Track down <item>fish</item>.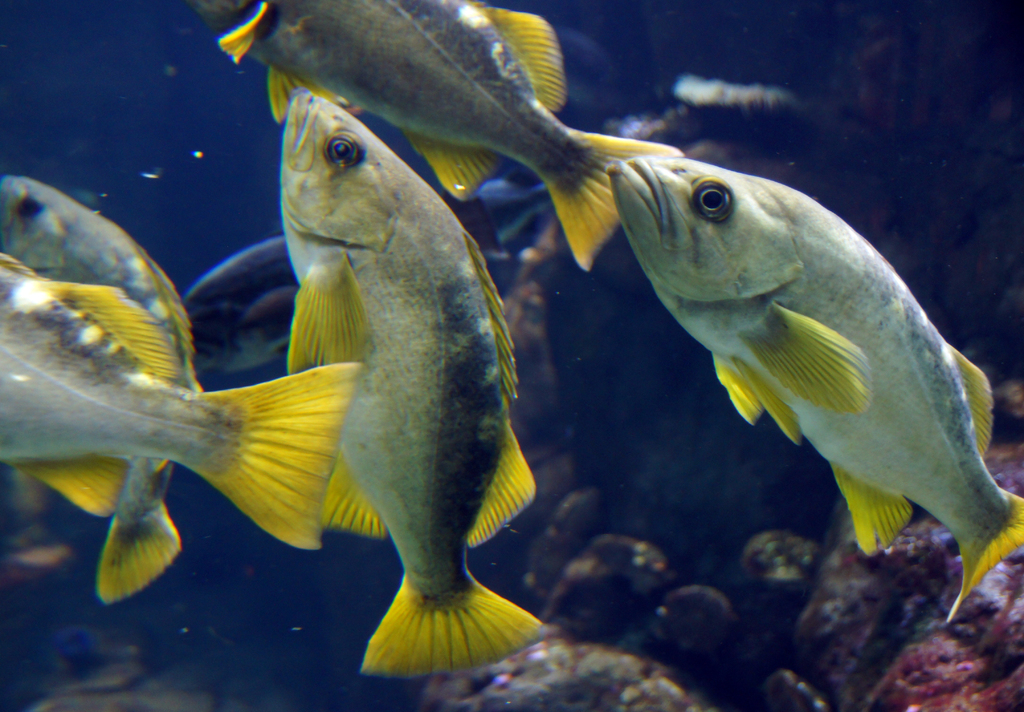
Tracked to locate(602, 151, 1023, 623).
